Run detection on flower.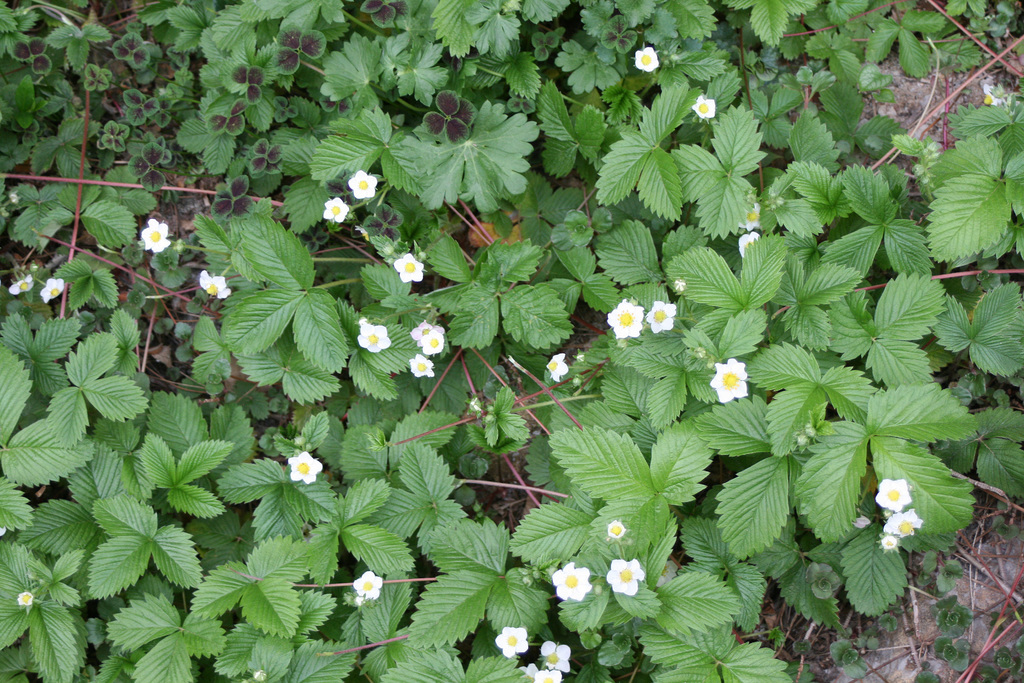
Result: pyautogui.locateOnScreen(350, 170, 374, 202).
